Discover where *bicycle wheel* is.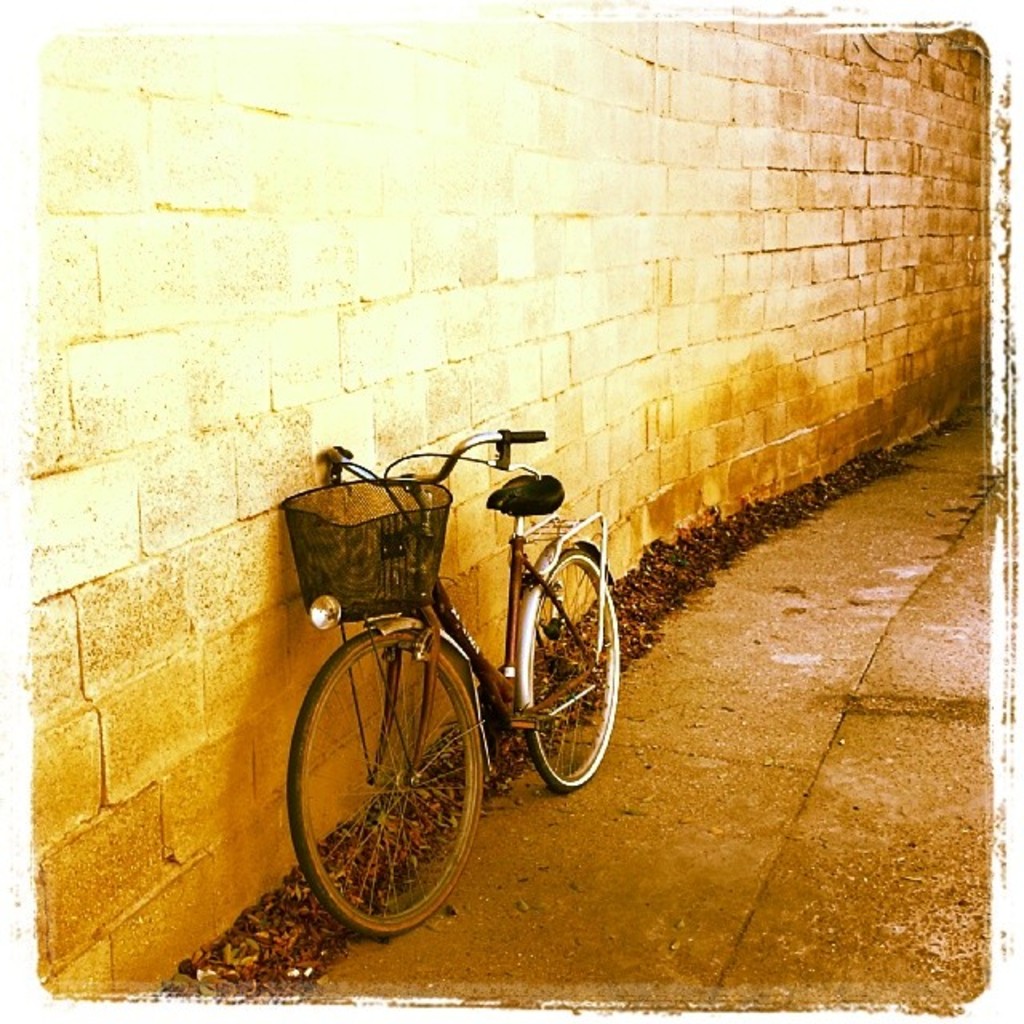
Discovered at 293,627,507,946.
